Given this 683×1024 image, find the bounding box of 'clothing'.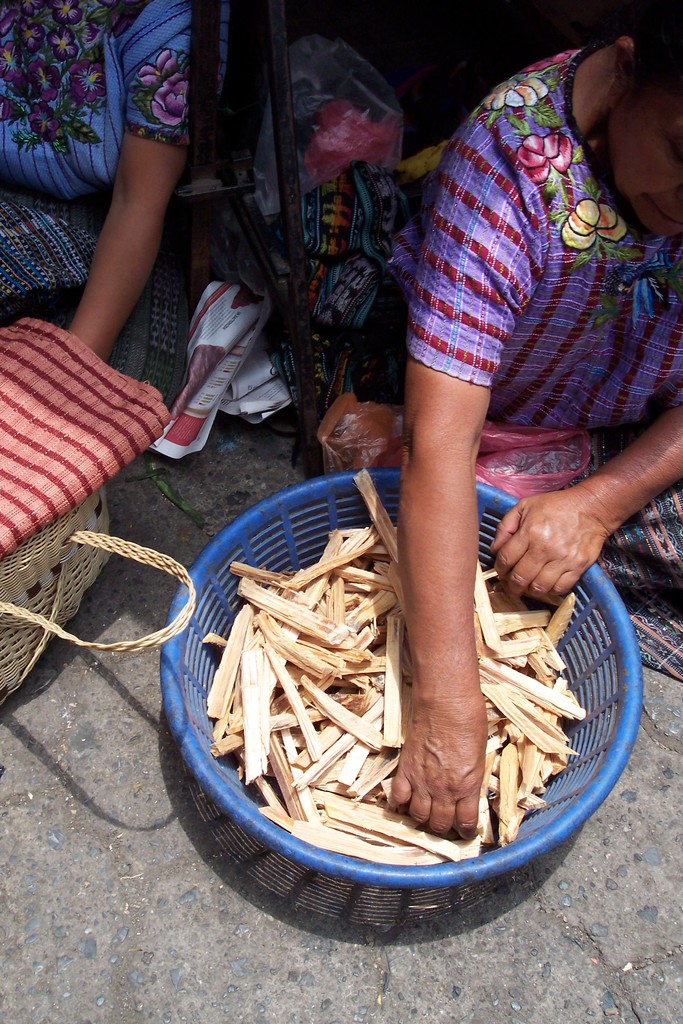
bbox=(279, 100, 653, 844).
